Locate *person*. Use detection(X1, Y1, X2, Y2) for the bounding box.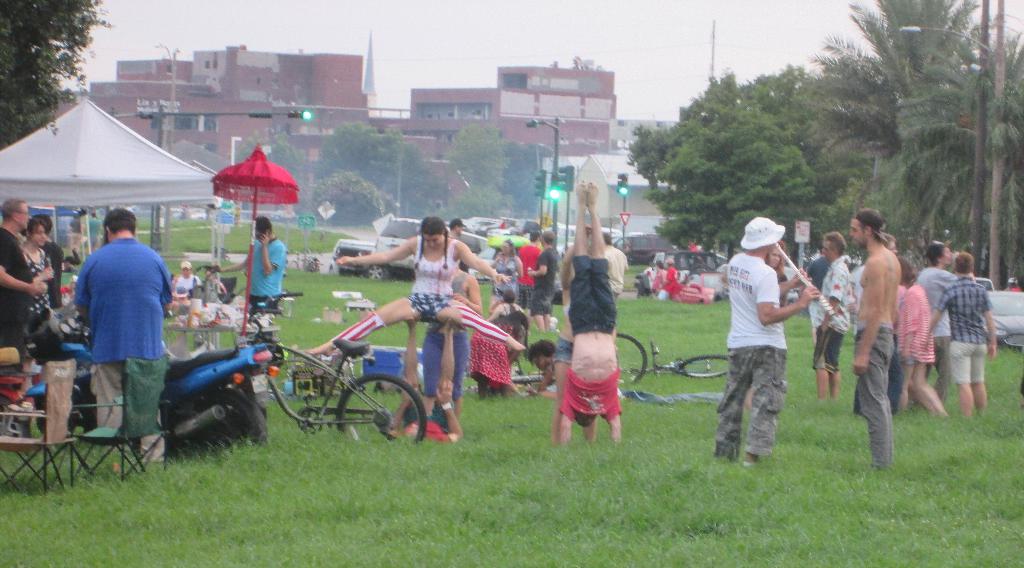
detection(490, 237, 524, 304).
